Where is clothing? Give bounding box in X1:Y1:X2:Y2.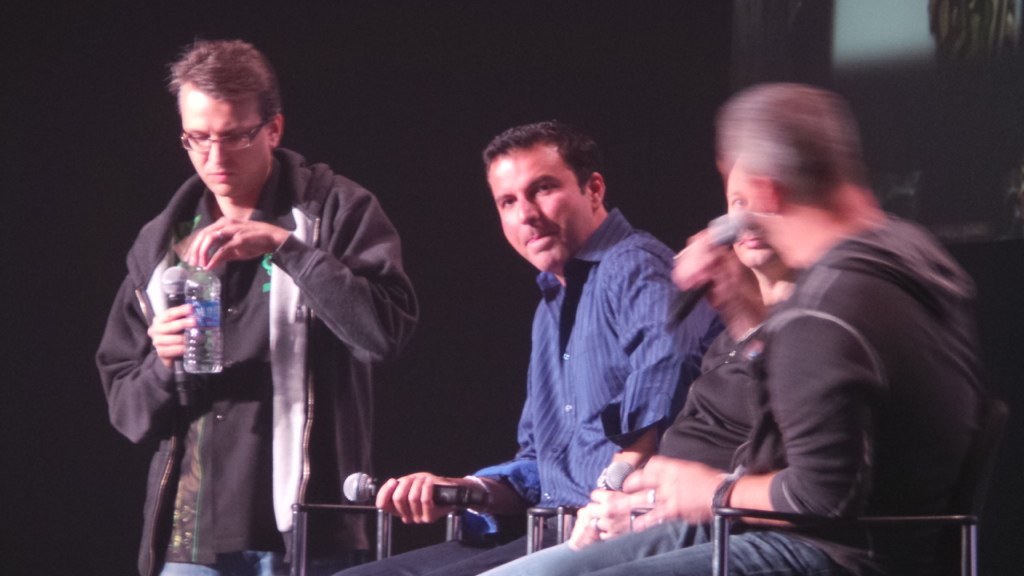
384:192:700:575.
